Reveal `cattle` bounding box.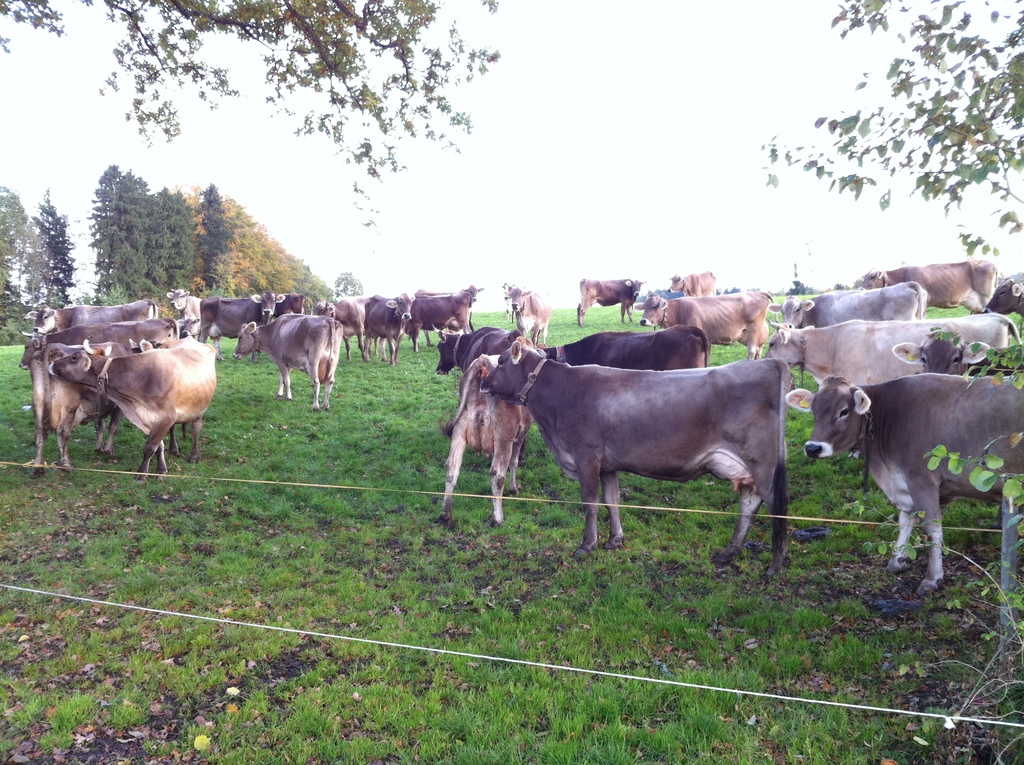
Revealed: detection(983, 275, 1023, 319).
